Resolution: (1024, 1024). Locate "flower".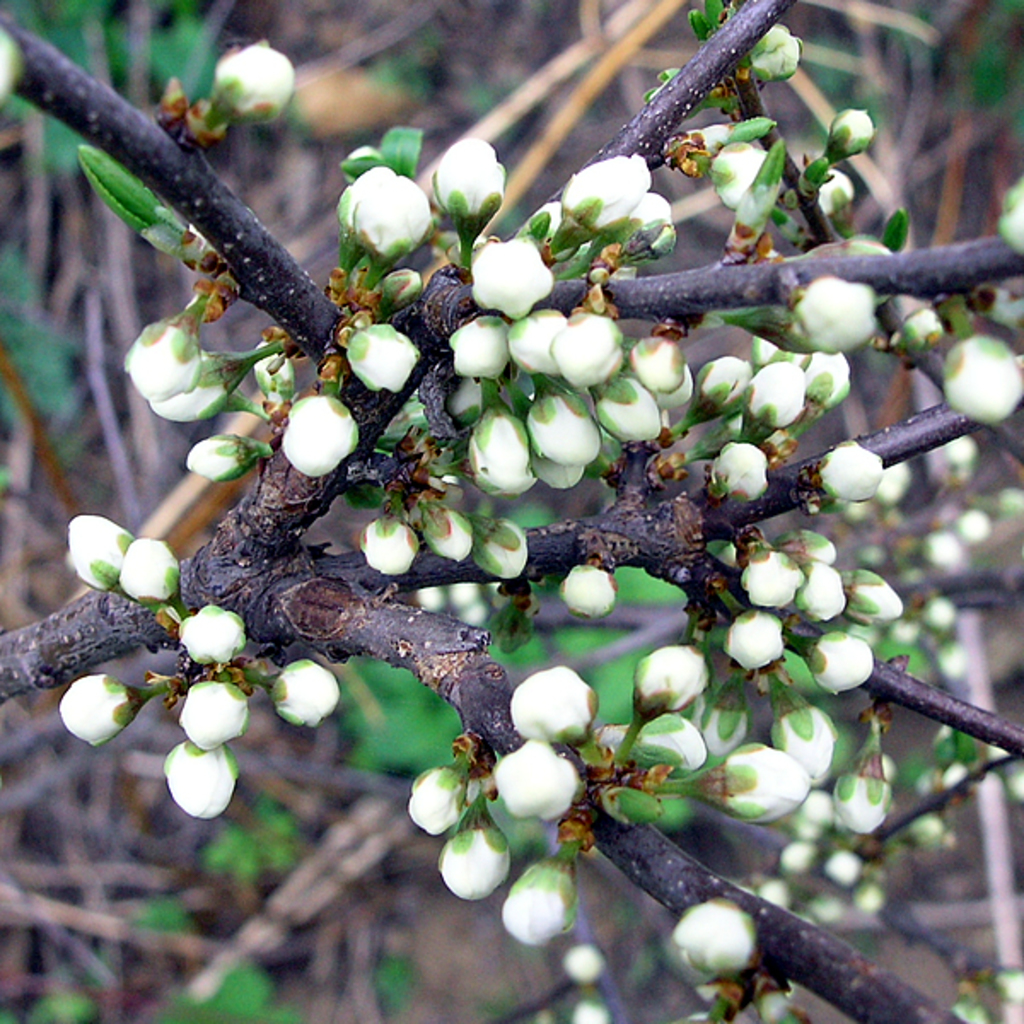
<bbox>160, 369, 230, 418</bbox>.
